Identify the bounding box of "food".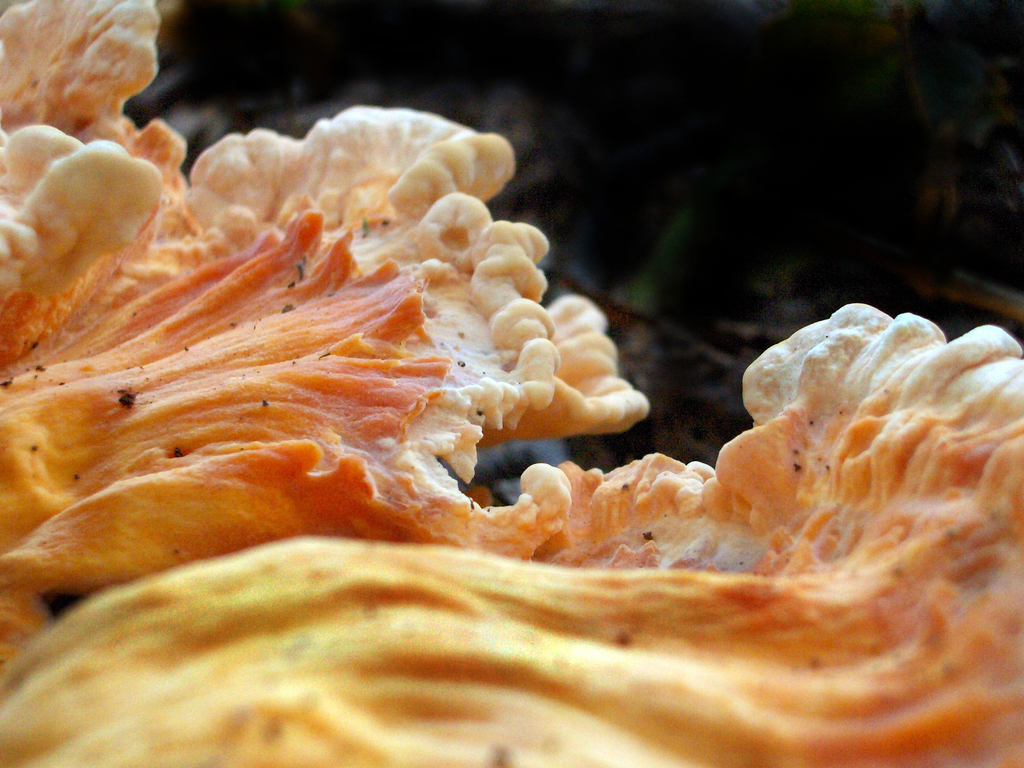
{"left": 0, "top": 0, "right": 653, "bottom": 415}.
